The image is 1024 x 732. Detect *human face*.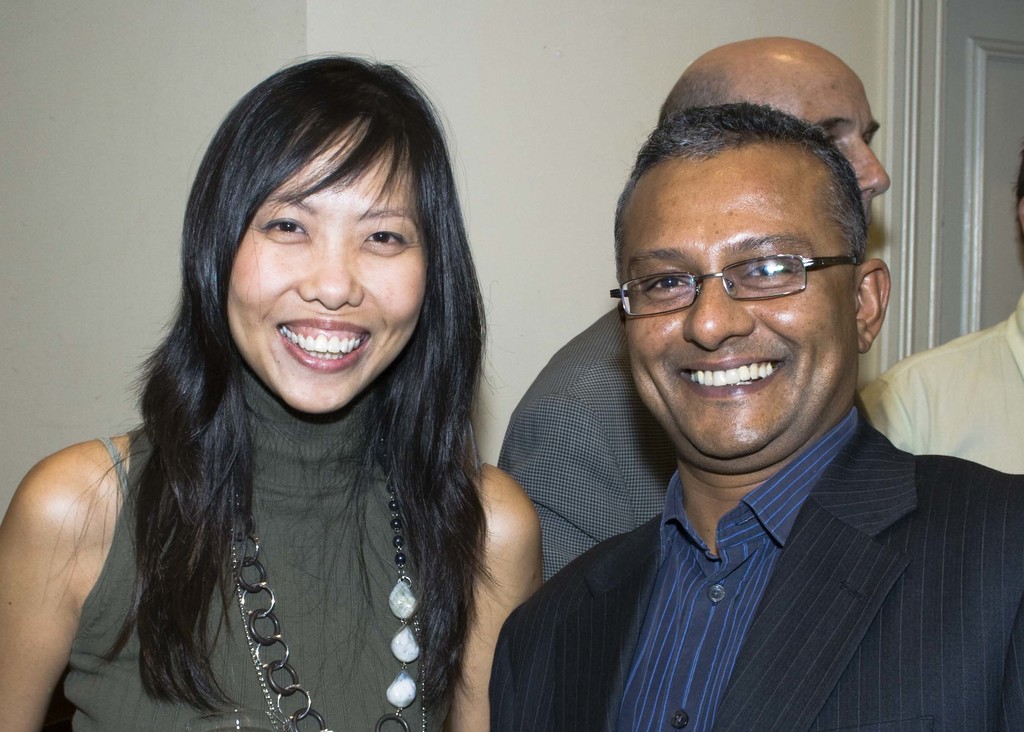
Detection: Rect(618, 149, 859, 457).
